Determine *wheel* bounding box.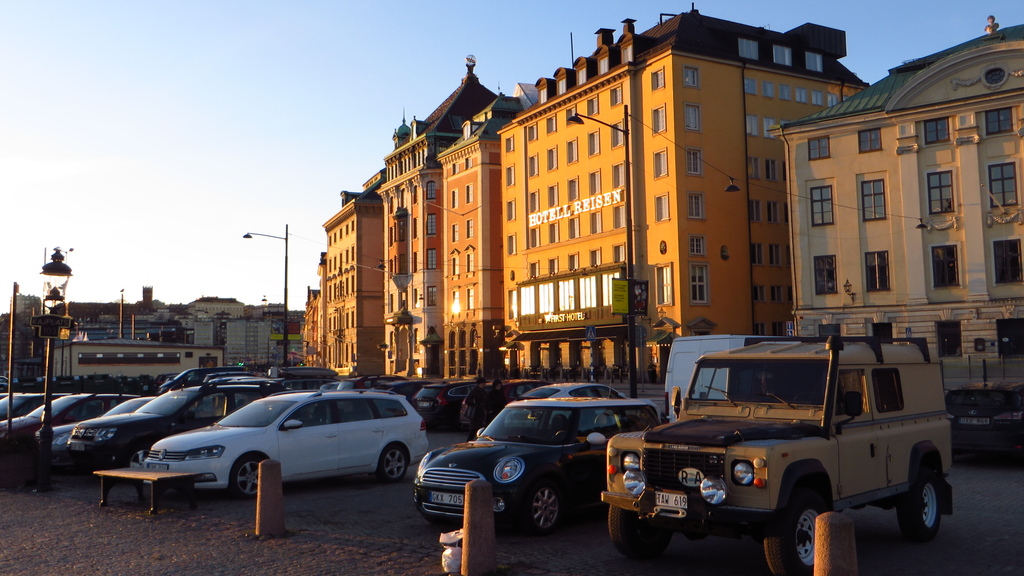
Determined: 383, 444, 413, 487.
